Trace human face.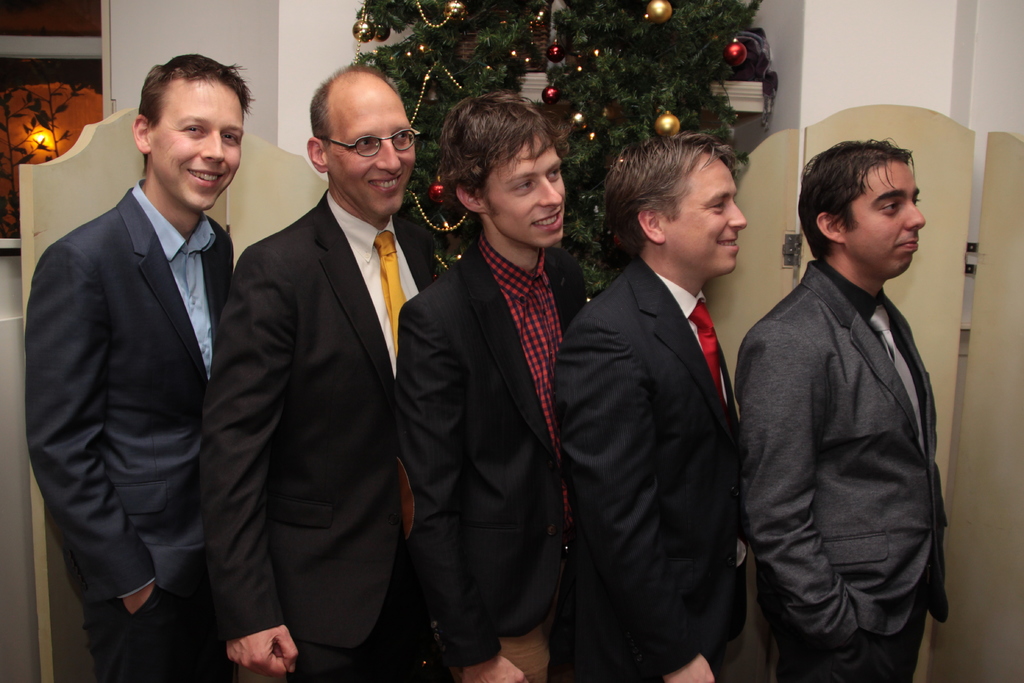
Traced to [847, 156, 931, 274].
